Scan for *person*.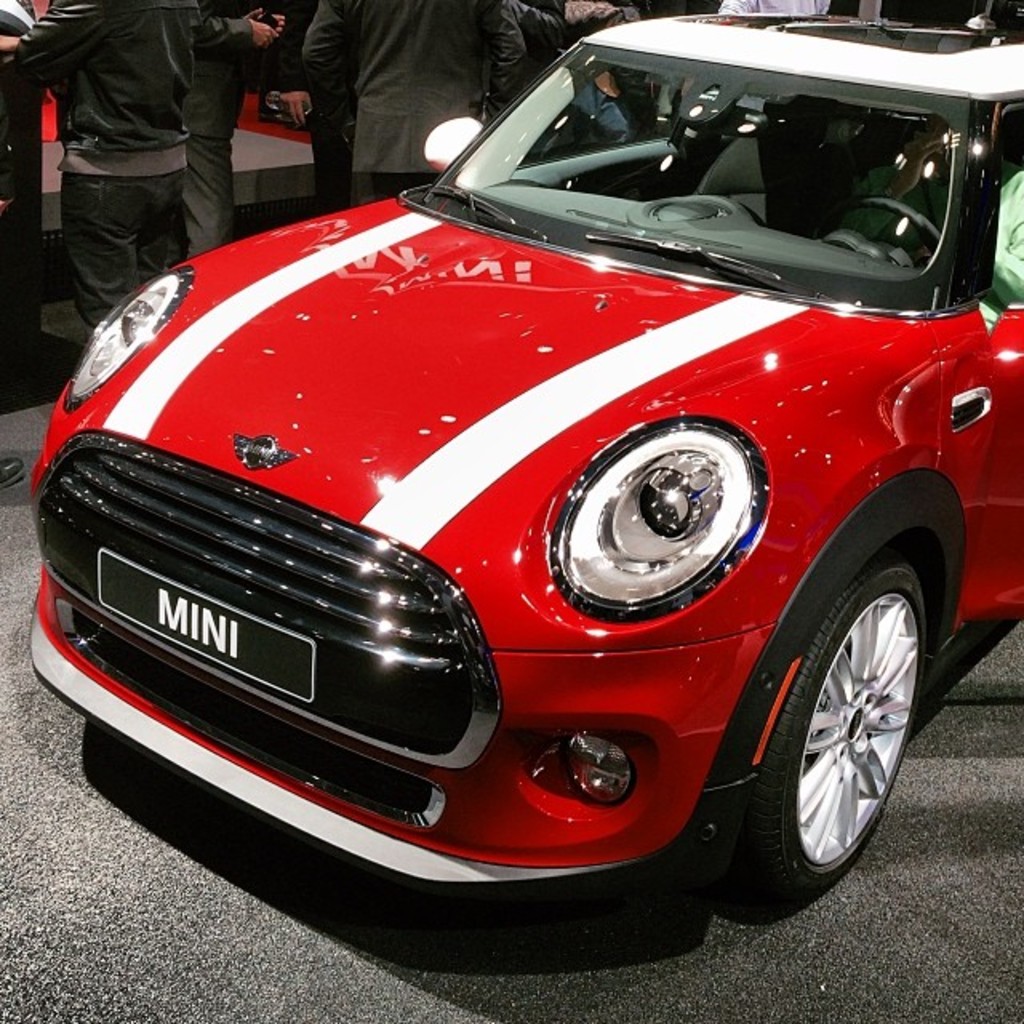
Scan result: 718 0 840 13.
